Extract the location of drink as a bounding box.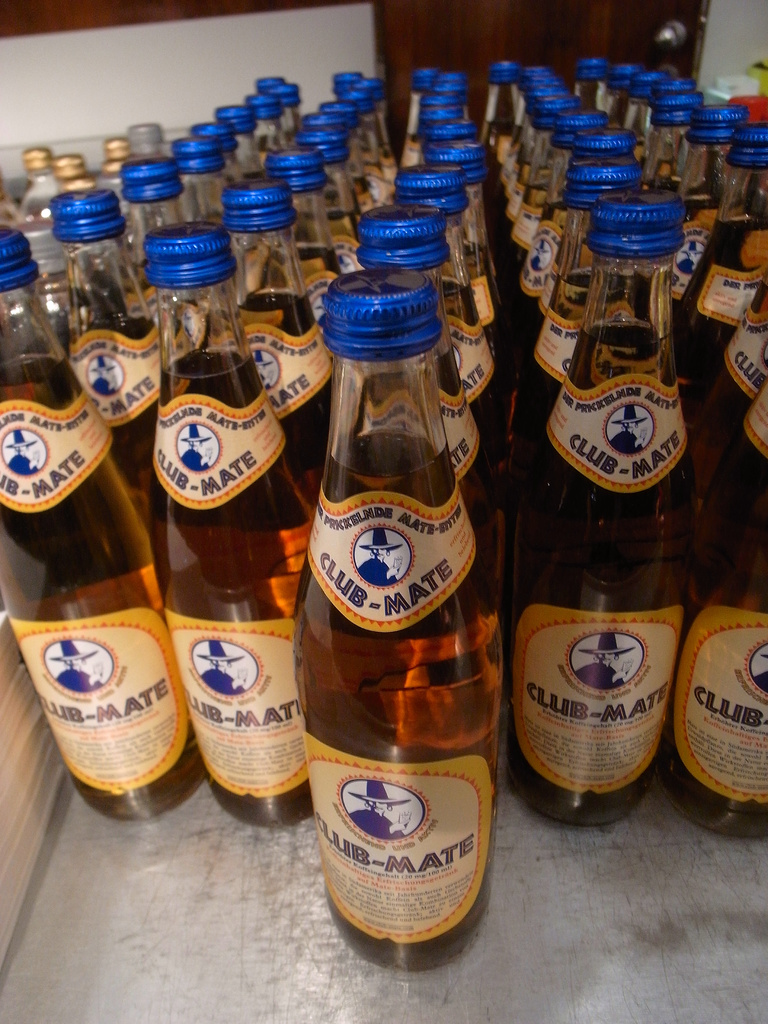
[407,223,507,617].
